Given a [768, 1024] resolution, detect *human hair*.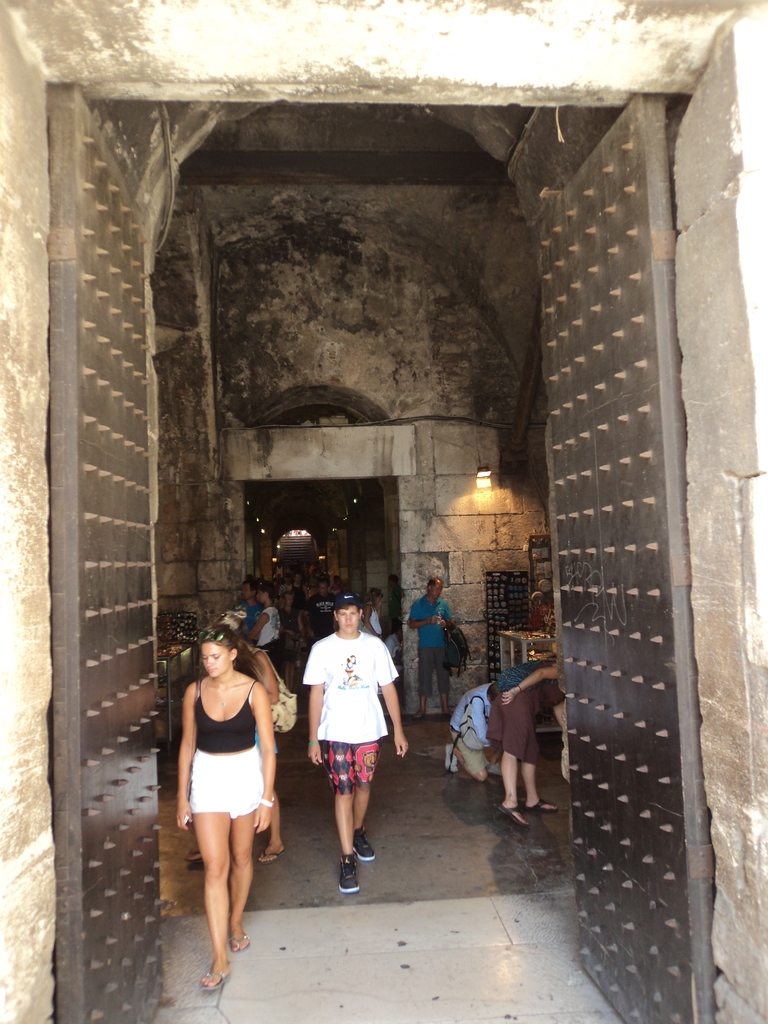
select_region(363, 584, 380, 602).
